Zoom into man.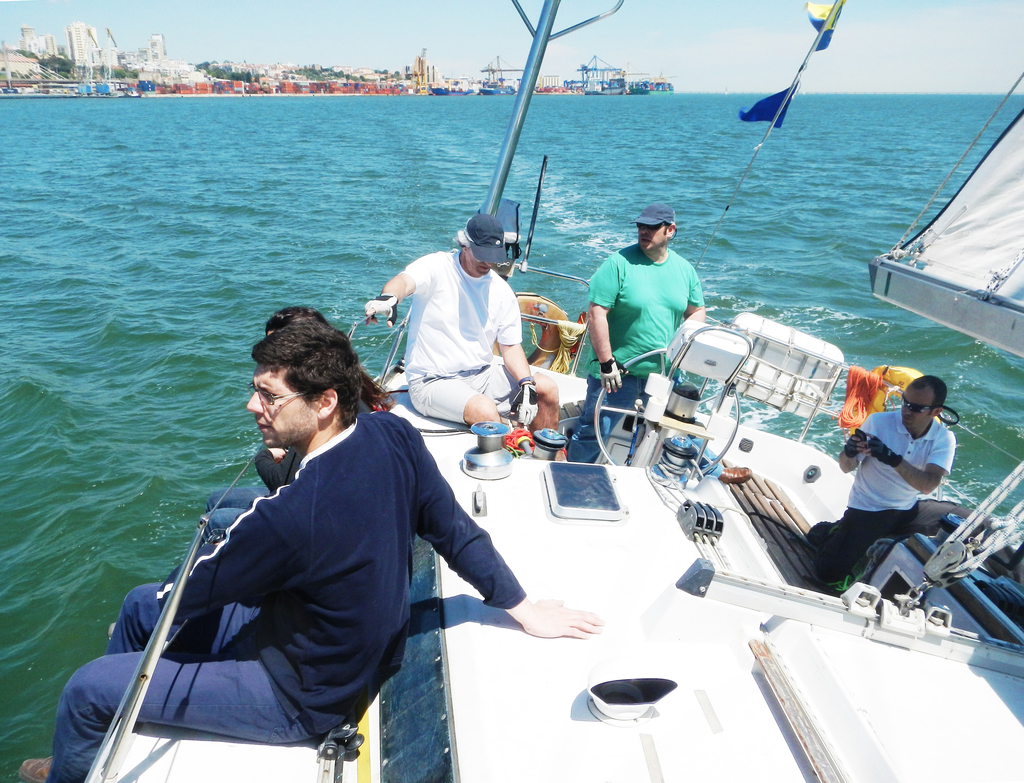
Zoom target: (362,214,568,462).
